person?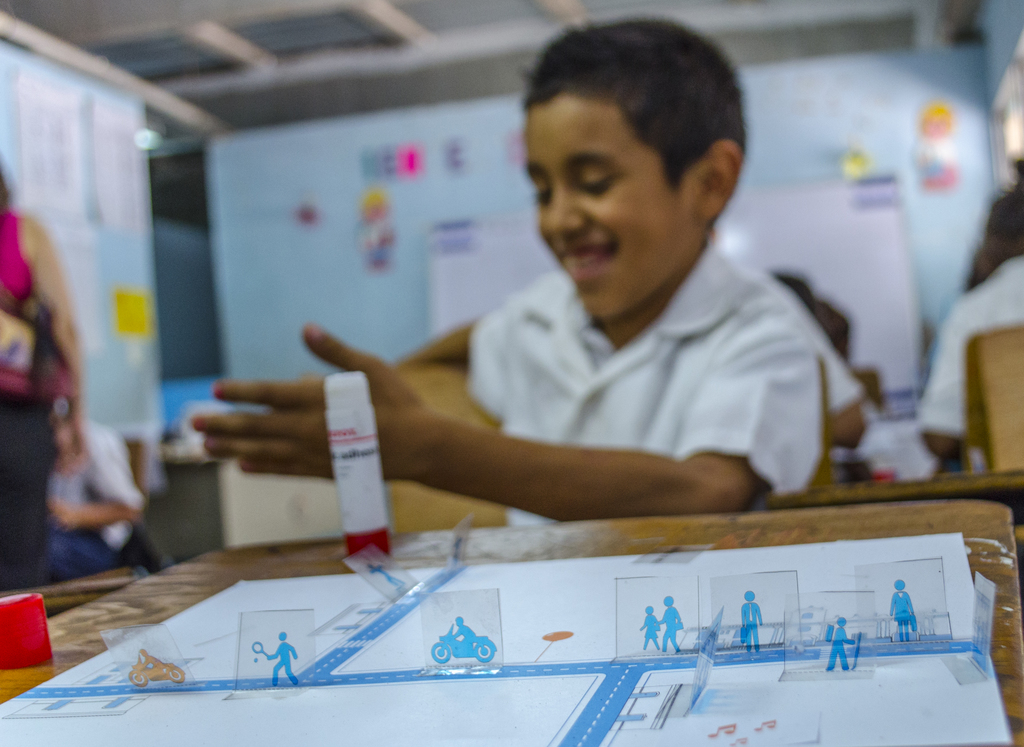
box=[730, 586, 764, 654]
